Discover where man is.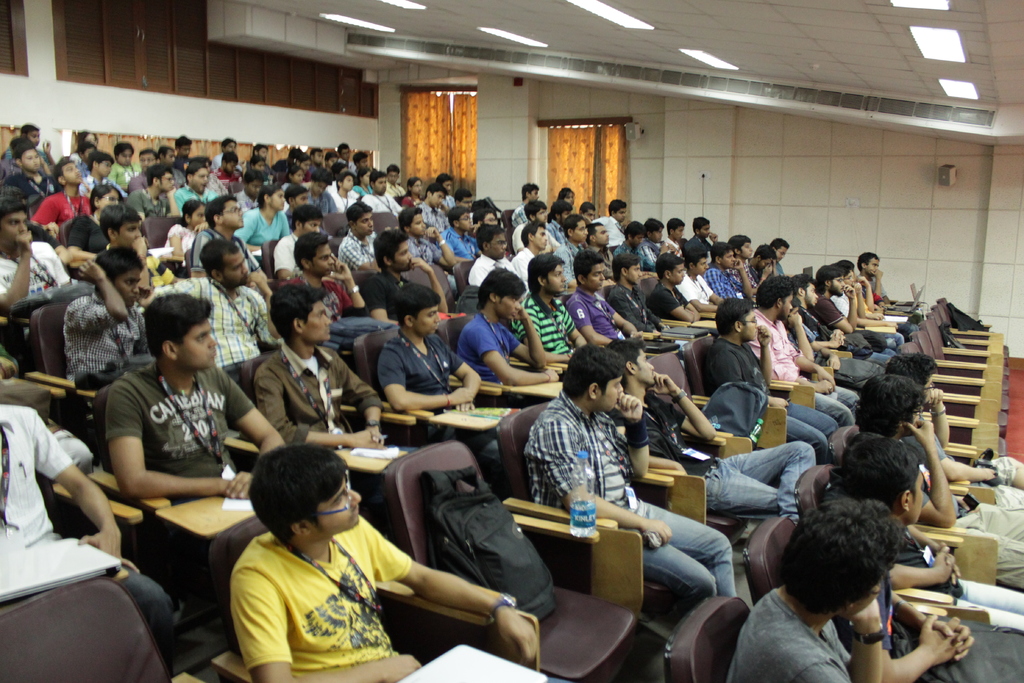
Discovered at left=771, top=240, right=790, bottom=278.
